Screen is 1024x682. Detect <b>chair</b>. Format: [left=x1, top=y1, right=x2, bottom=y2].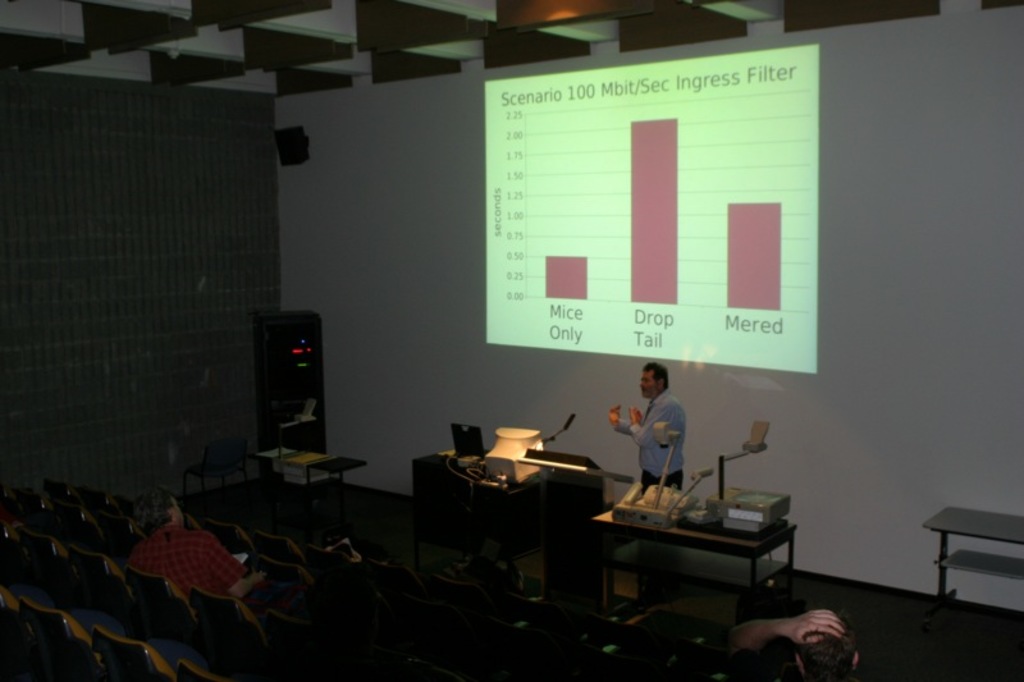
[left=97, top=627, right=189, bottom=681].
